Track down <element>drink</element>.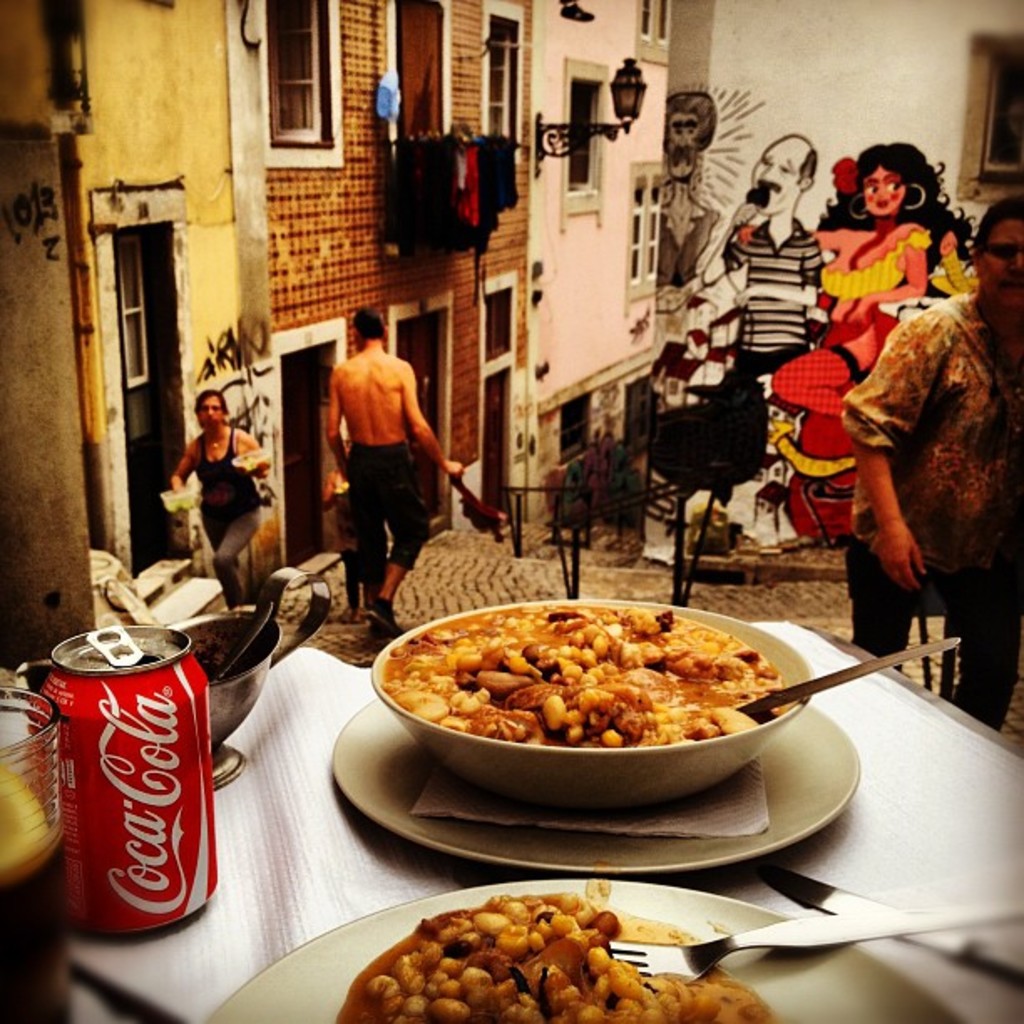
Tracked to [54,606,248,979].
